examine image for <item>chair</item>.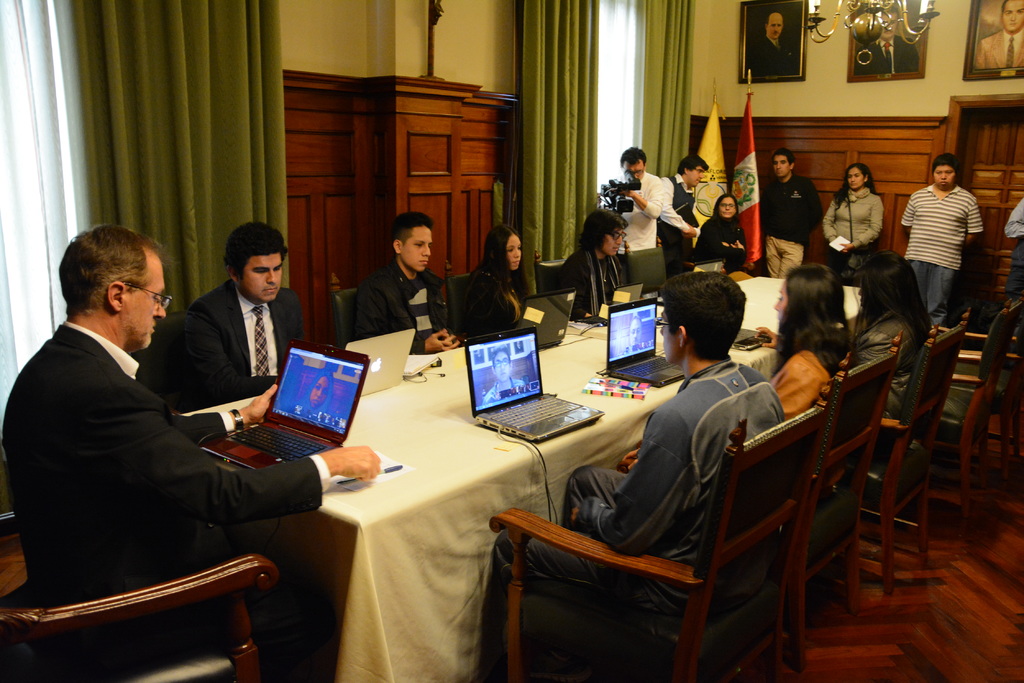
Examination result: rect(329, 277, 367, 365).
